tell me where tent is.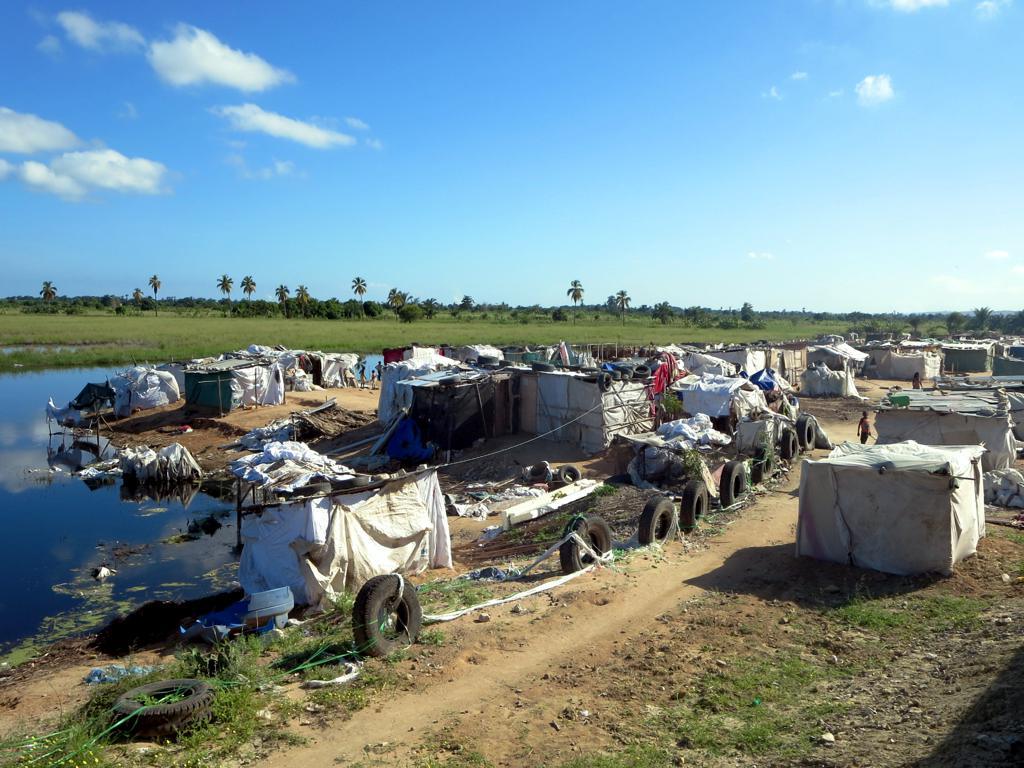
tent is at {"left": 399, "top": 359, "right": 492, "bottom": 434}.
